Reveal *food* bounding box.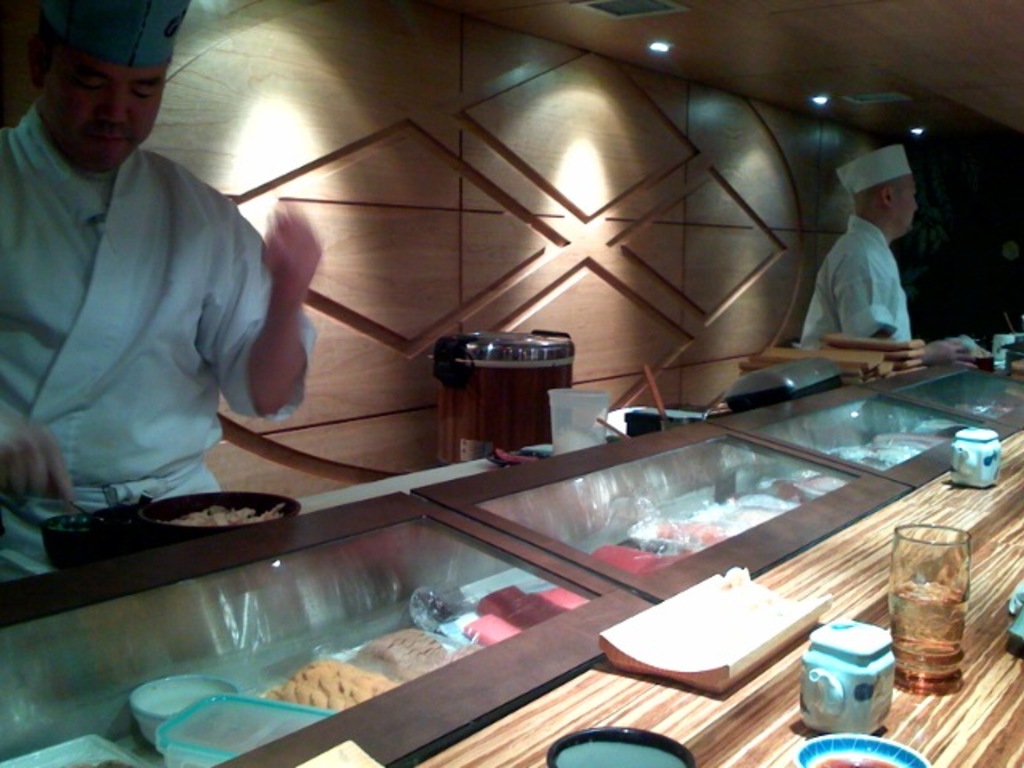
Revealed: <bbox>168, 499, 285, 530</bbox>.
